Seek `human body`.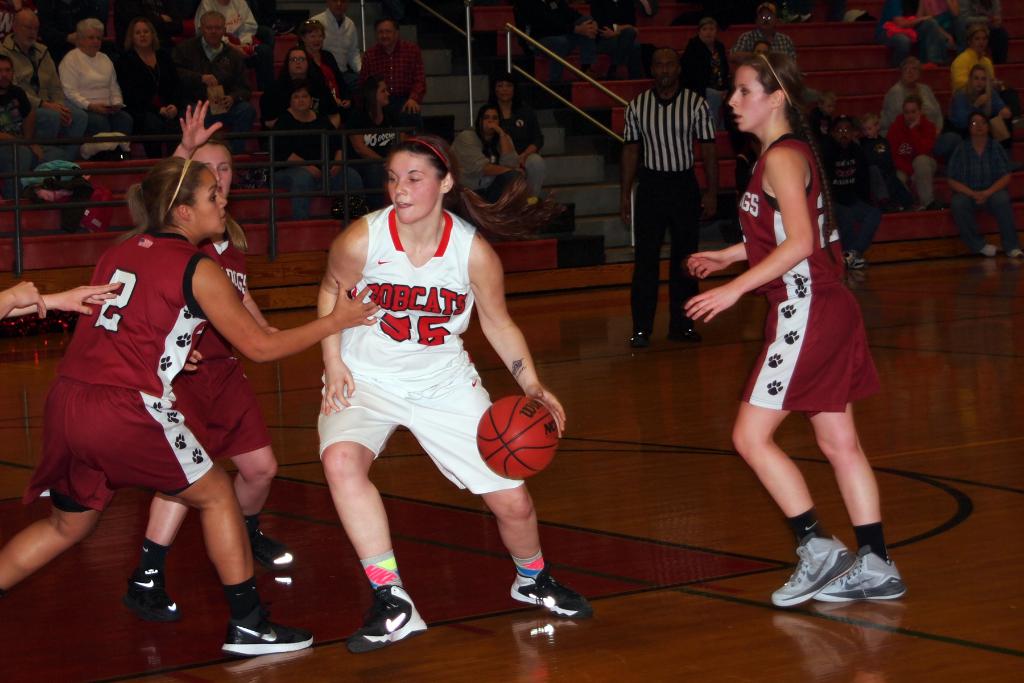
BBox(342, 69, 406, 188).
